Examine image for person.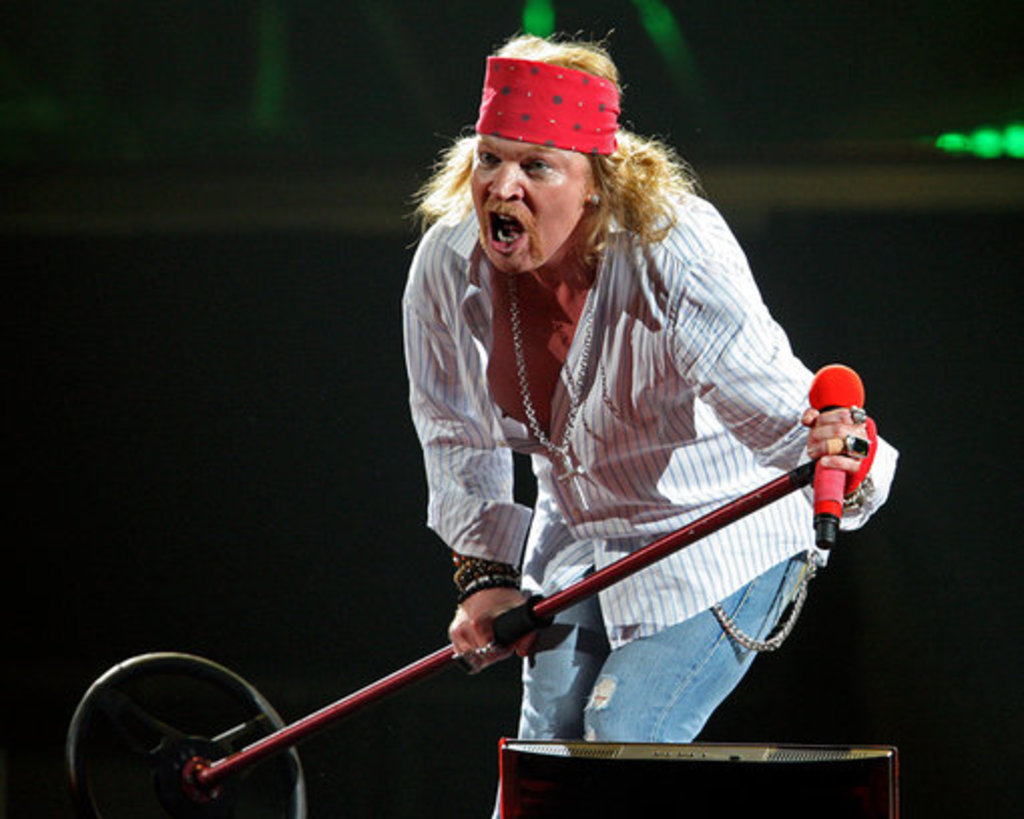
Examination result: <box>375,54,853,771</box>.
